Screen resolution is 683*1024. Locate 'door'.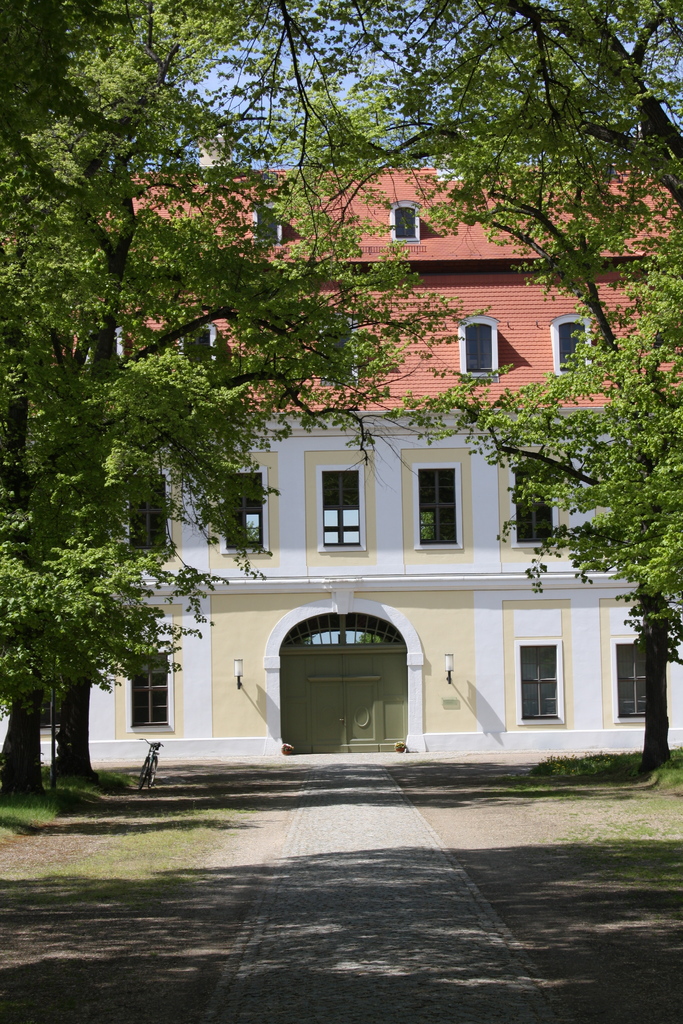
bbox=[346, 690, 374, 744].
